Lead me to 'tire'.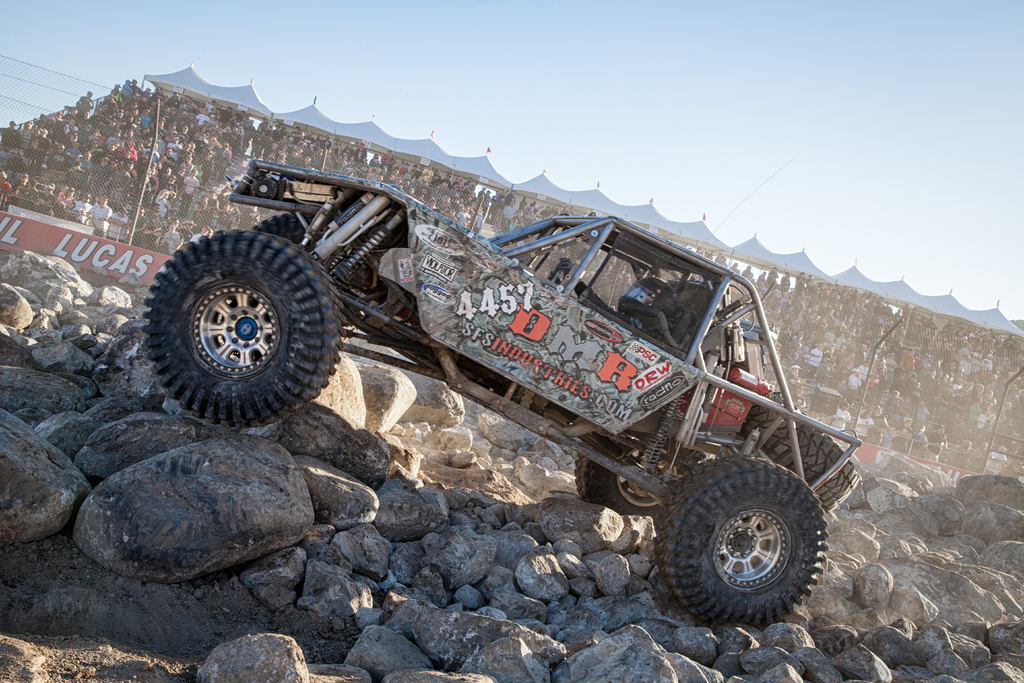
Lead to (left=575, top=434, right=667, bottom=527).
